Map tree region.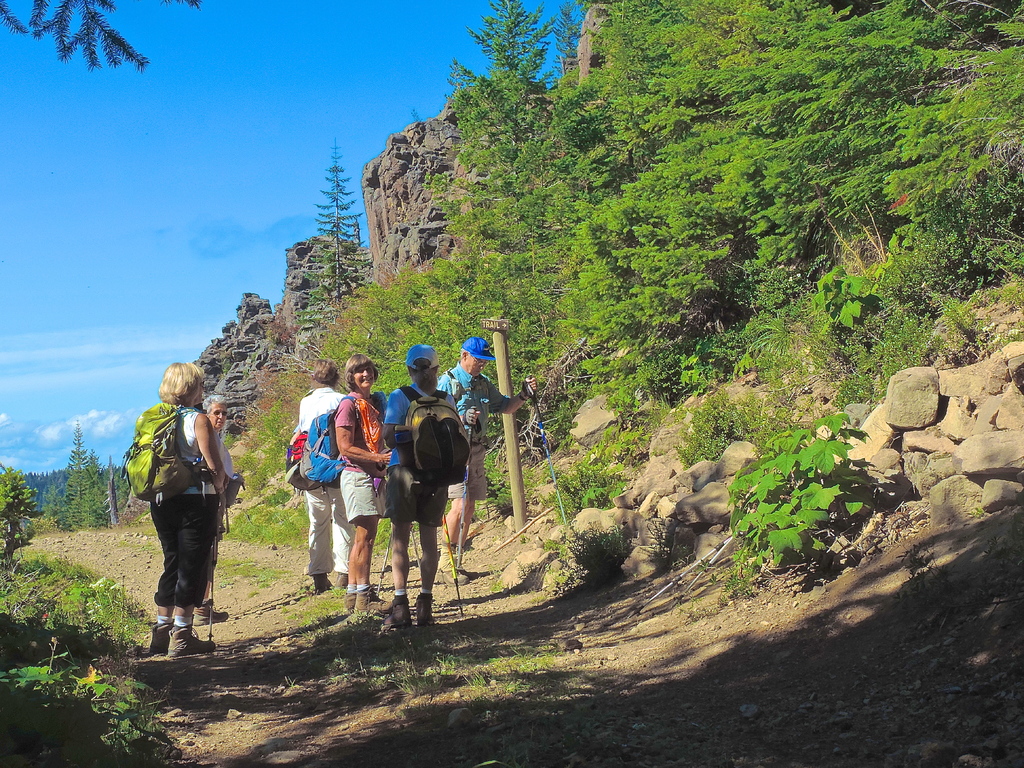
Mapped to [296, 135, 375, 334].
